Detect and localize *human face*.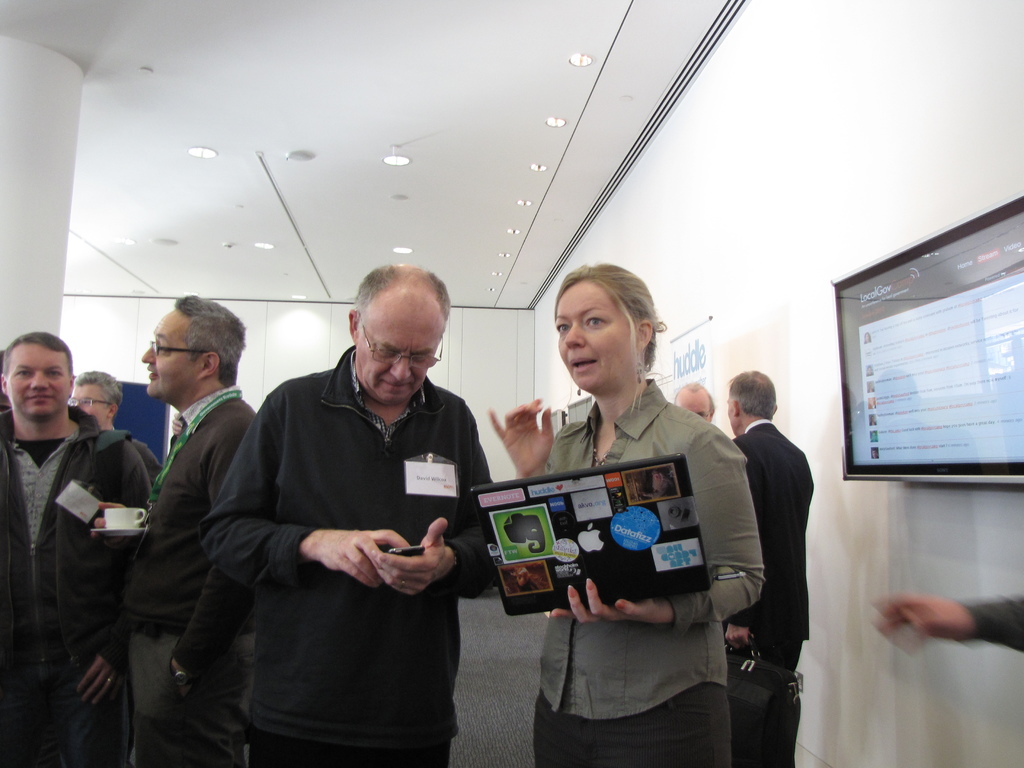
Localized at 140,310,196,397.
